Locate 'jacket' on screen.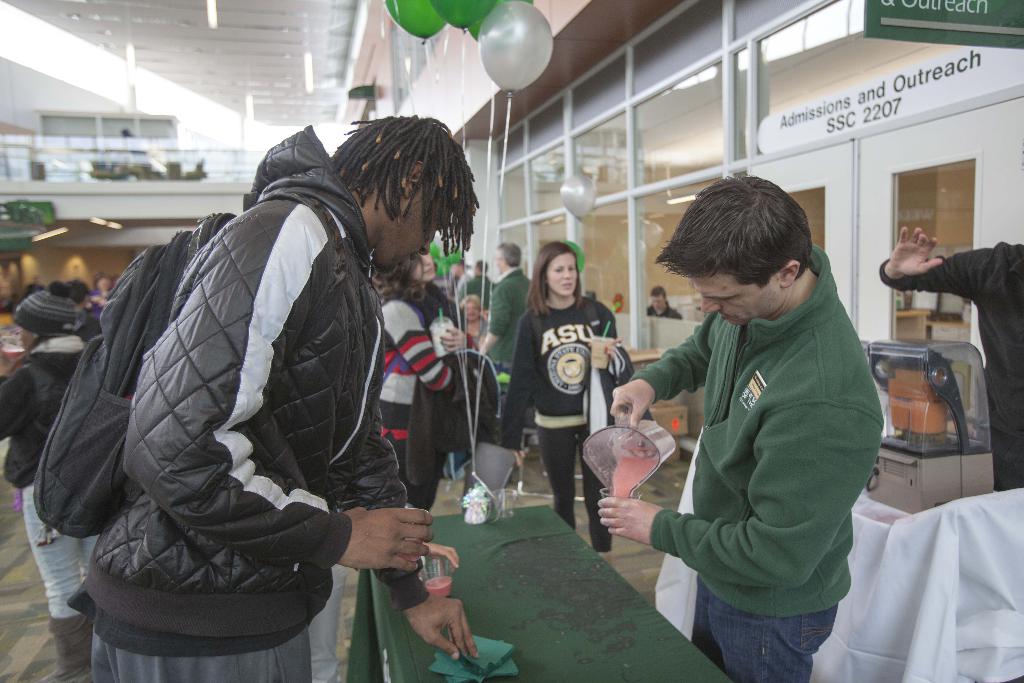
On screen at <box>488,267,531,363</box>.
